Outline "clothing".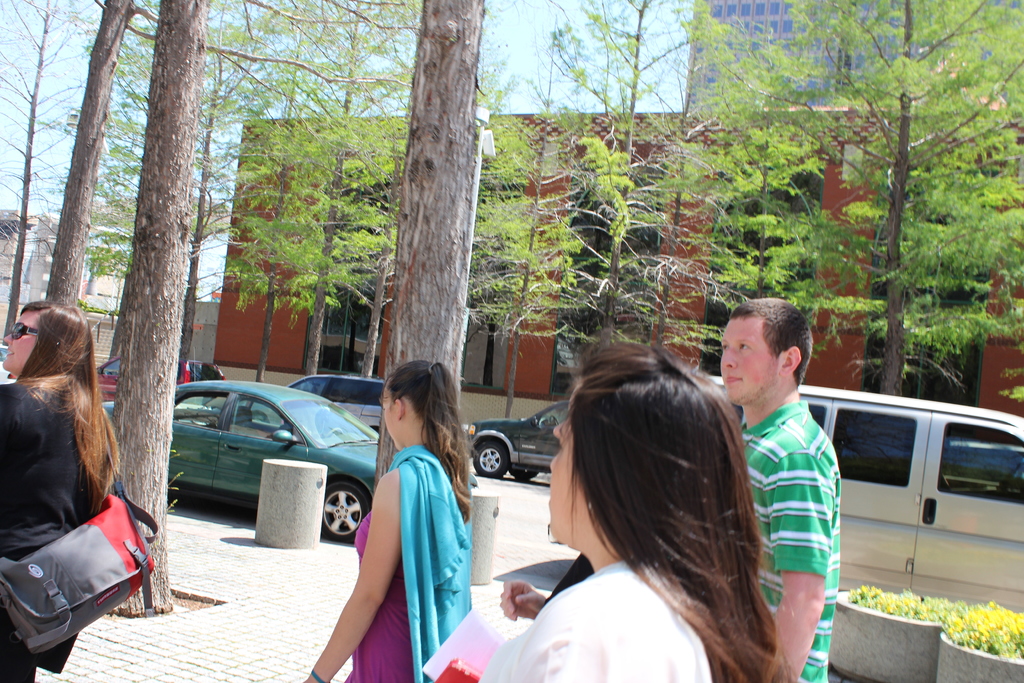
Outline: left=0, top=378, right=112, bottom=682.
